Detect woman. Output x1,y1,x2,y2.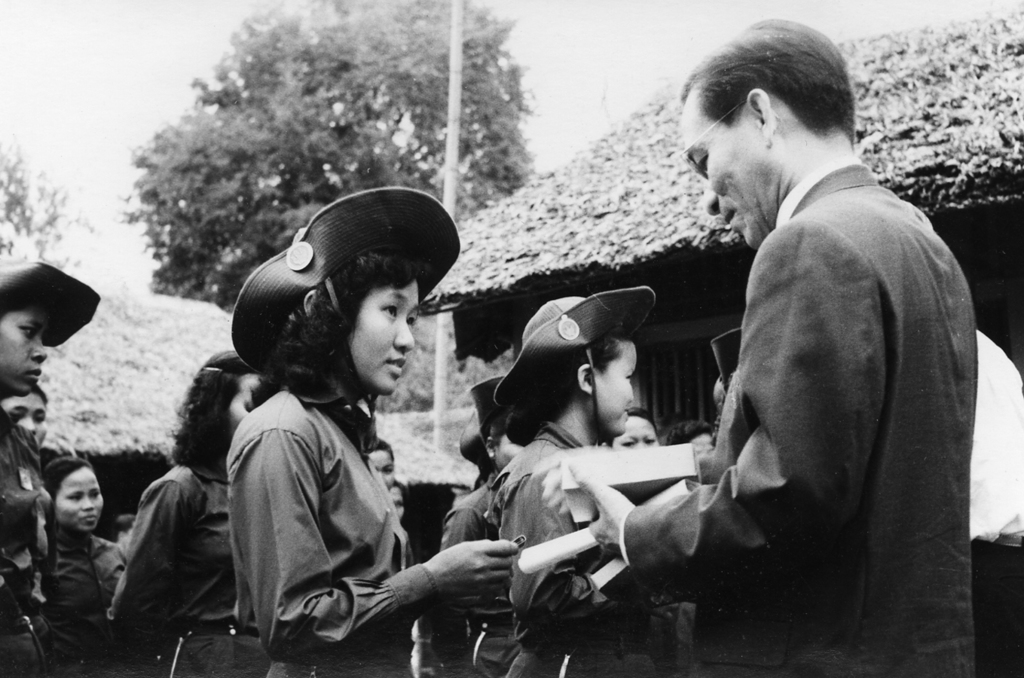
222,186,517,677.
